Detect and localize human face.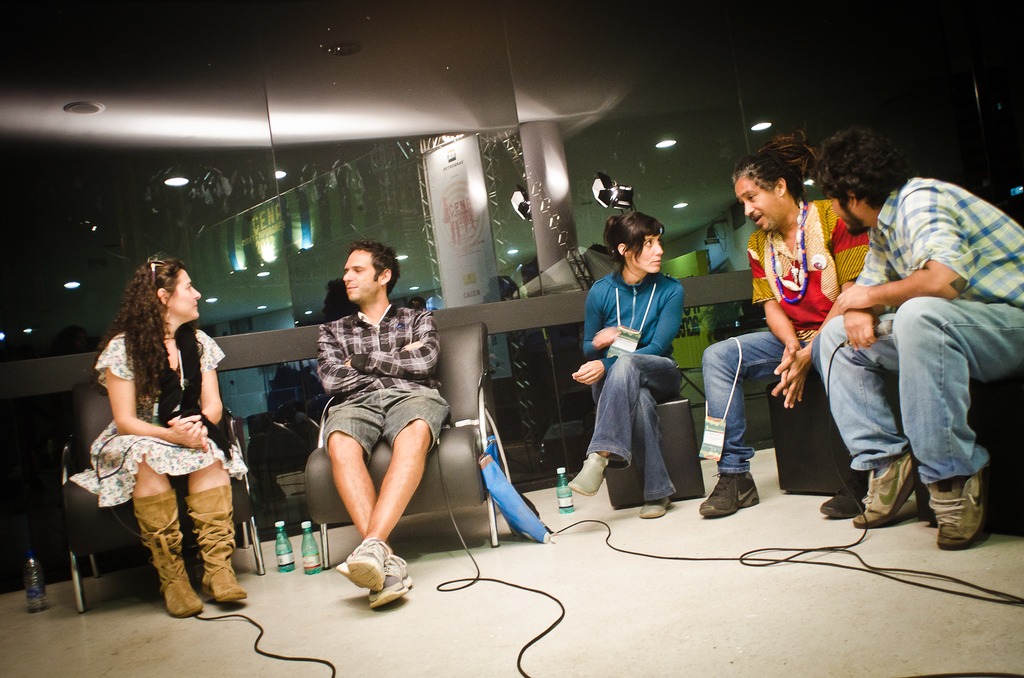
Localized at BBox(824, 194, 855, 238).
